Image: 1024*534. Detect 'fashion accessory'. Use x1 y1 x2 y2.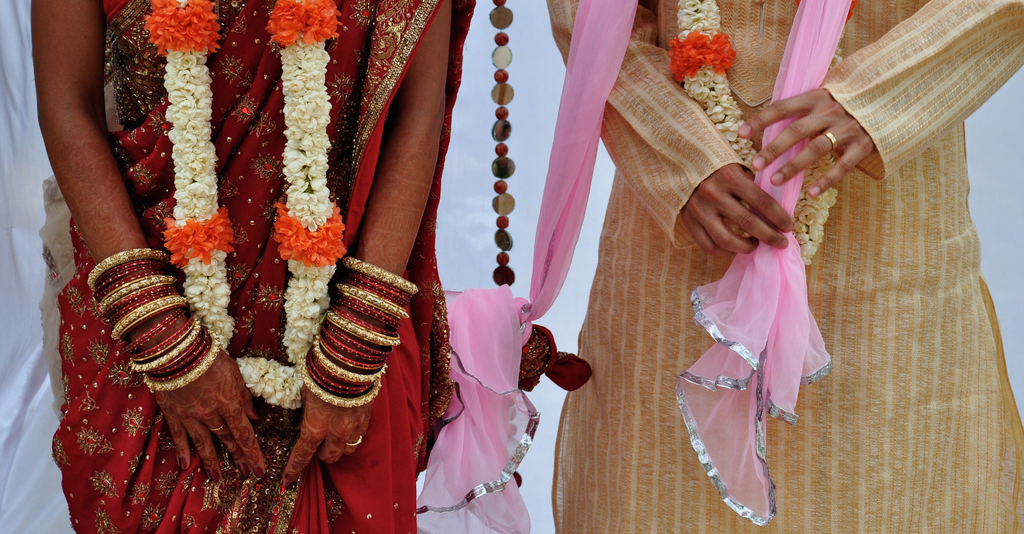
210 423 225 432.
